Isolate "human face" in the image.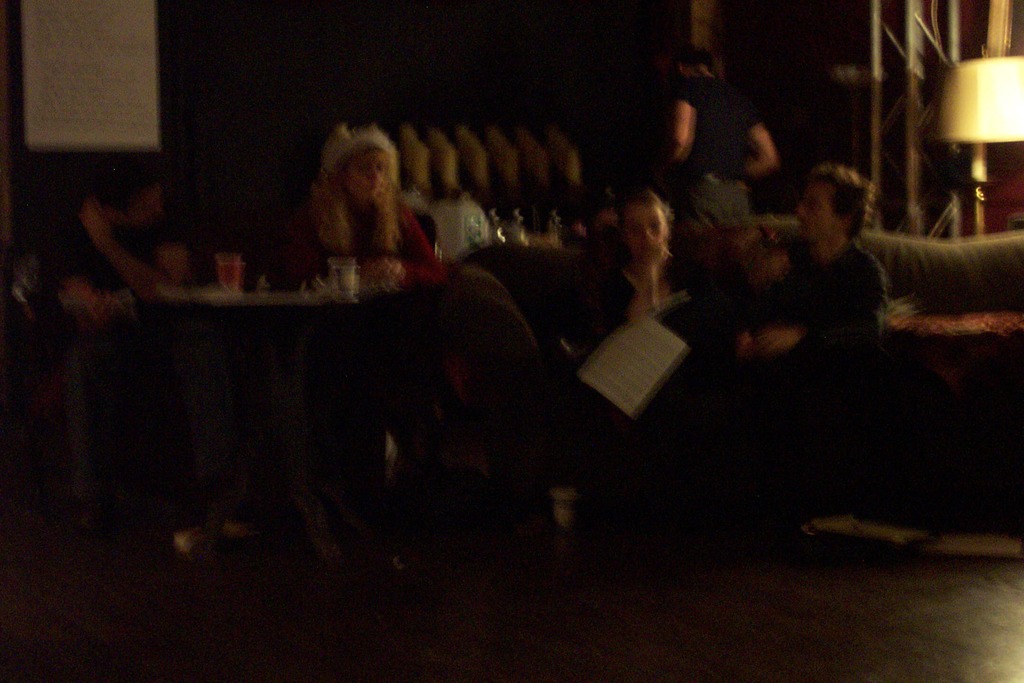
Isolated region: 346 150 388 201.
